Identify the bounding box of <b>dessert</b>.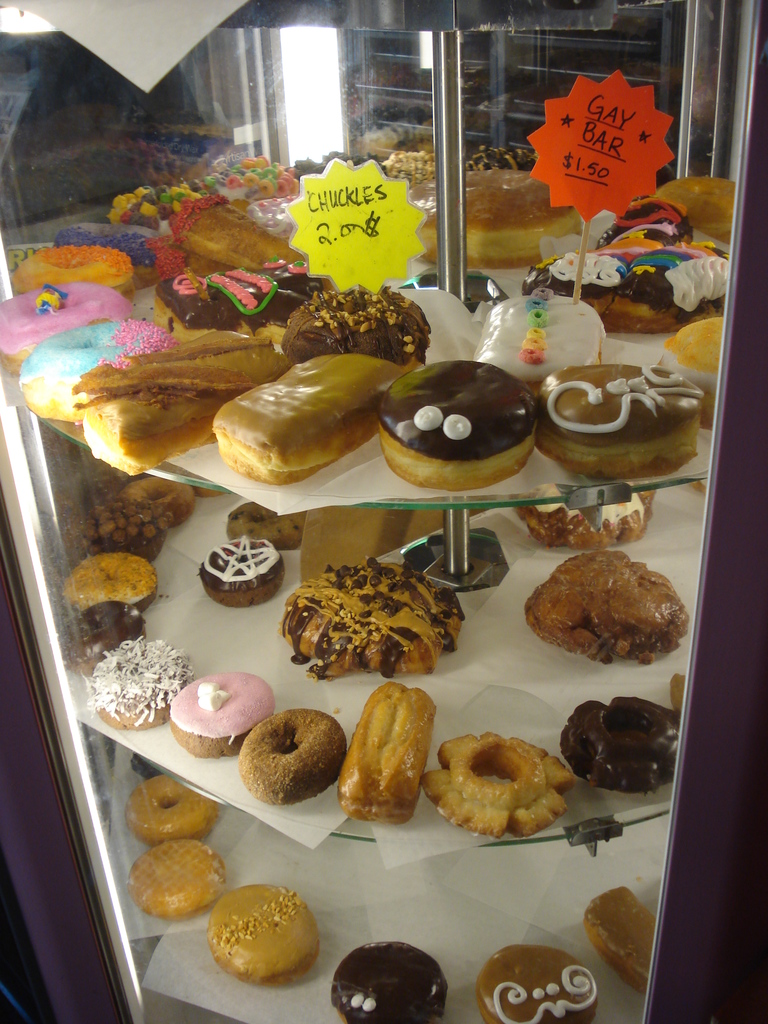
bbox(340, 673, 435, 824).
